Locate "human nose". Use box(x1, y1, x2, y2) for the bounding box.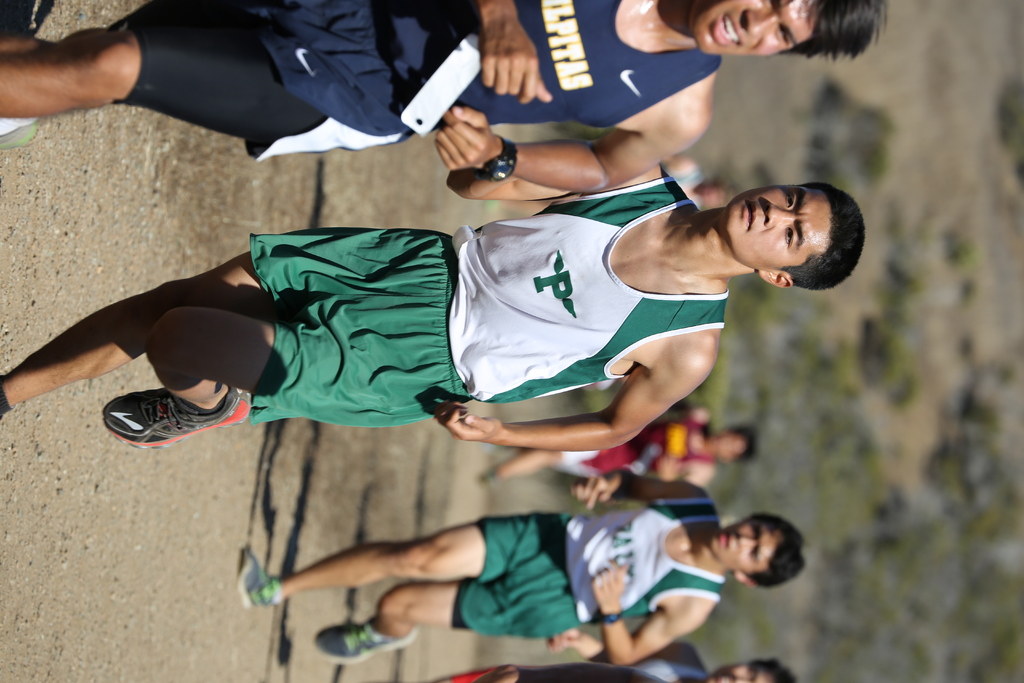
box(739, 533, 755, 548).
